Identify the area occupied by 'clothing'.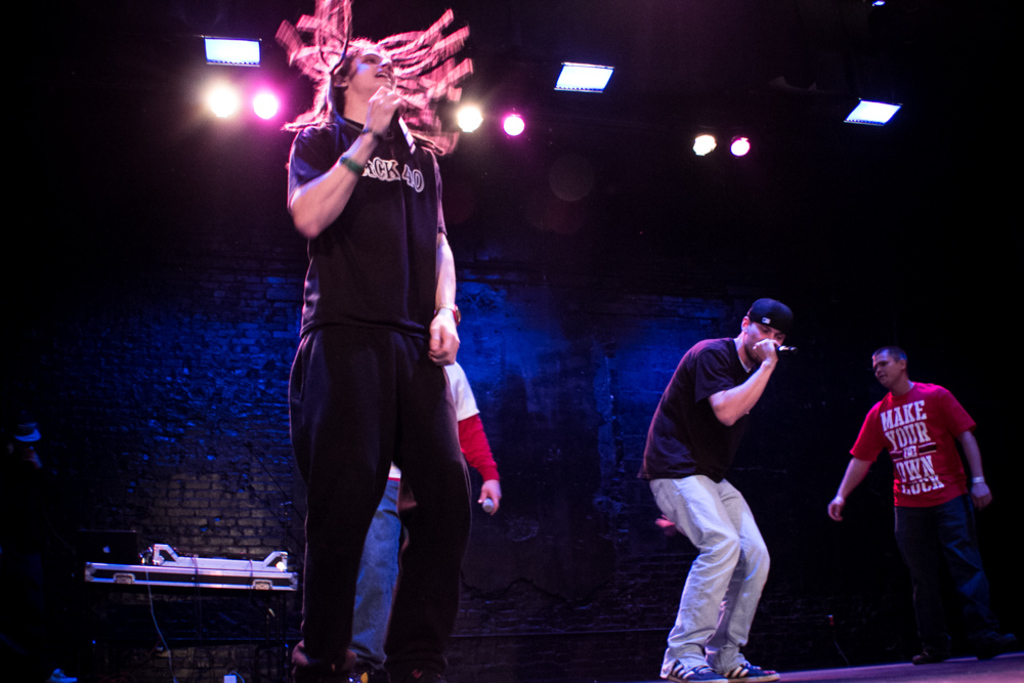
Area: [641,333,771,657].
